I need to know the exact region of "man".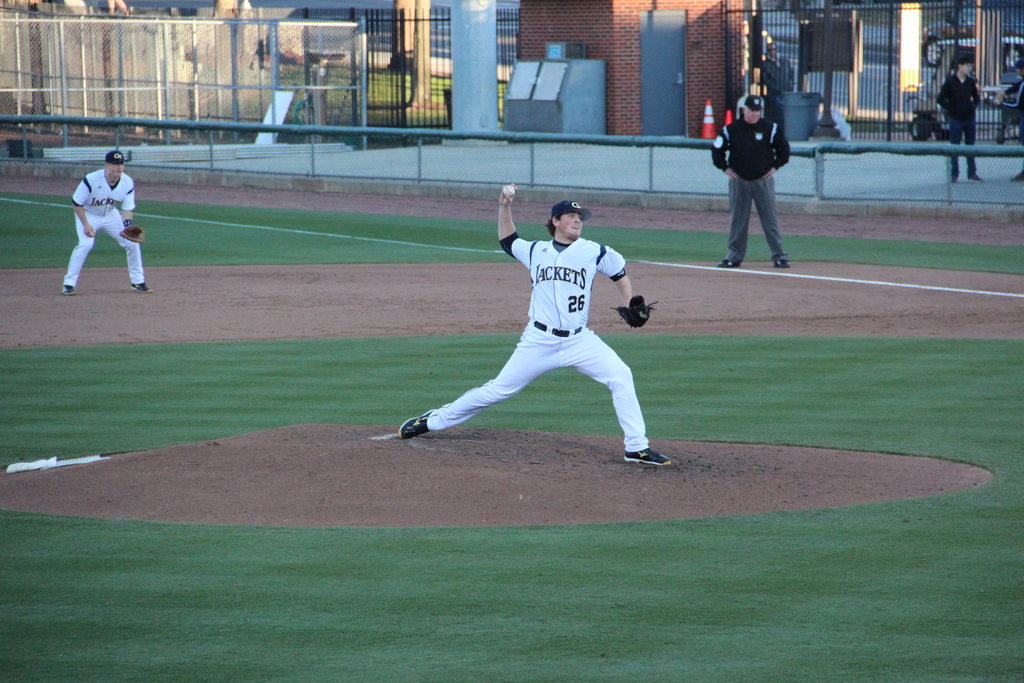
Region: select_region(716, 87, 810, 268).
